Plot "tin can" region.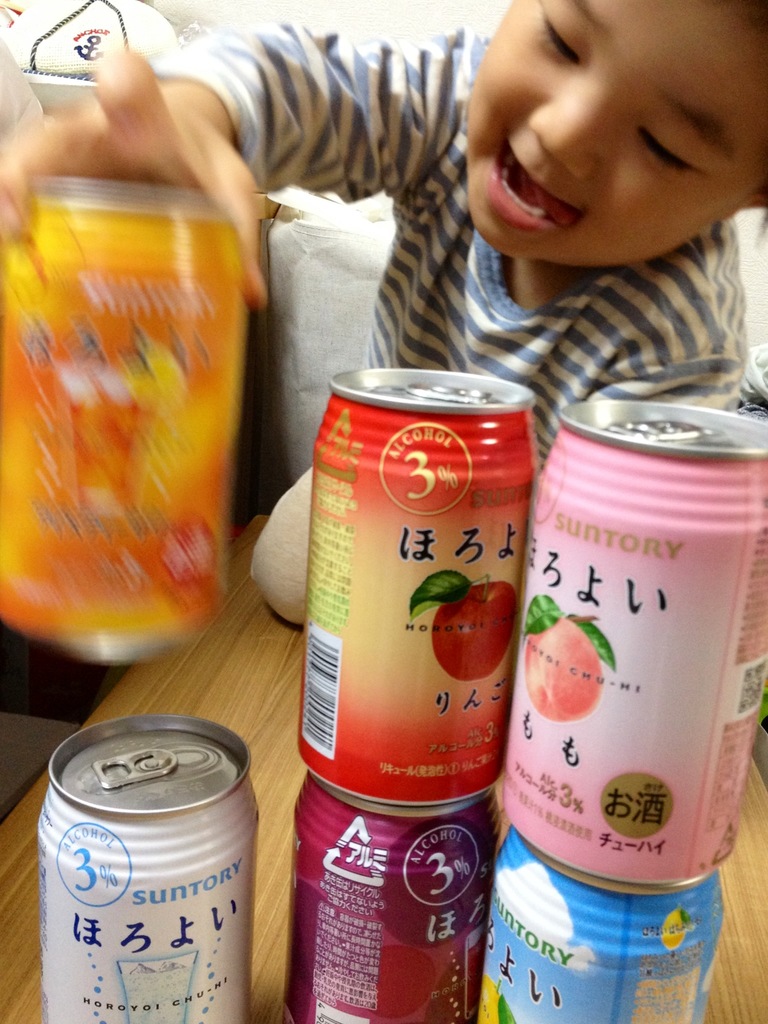
Plotted at bbox(477, 822, 727, 1021).
